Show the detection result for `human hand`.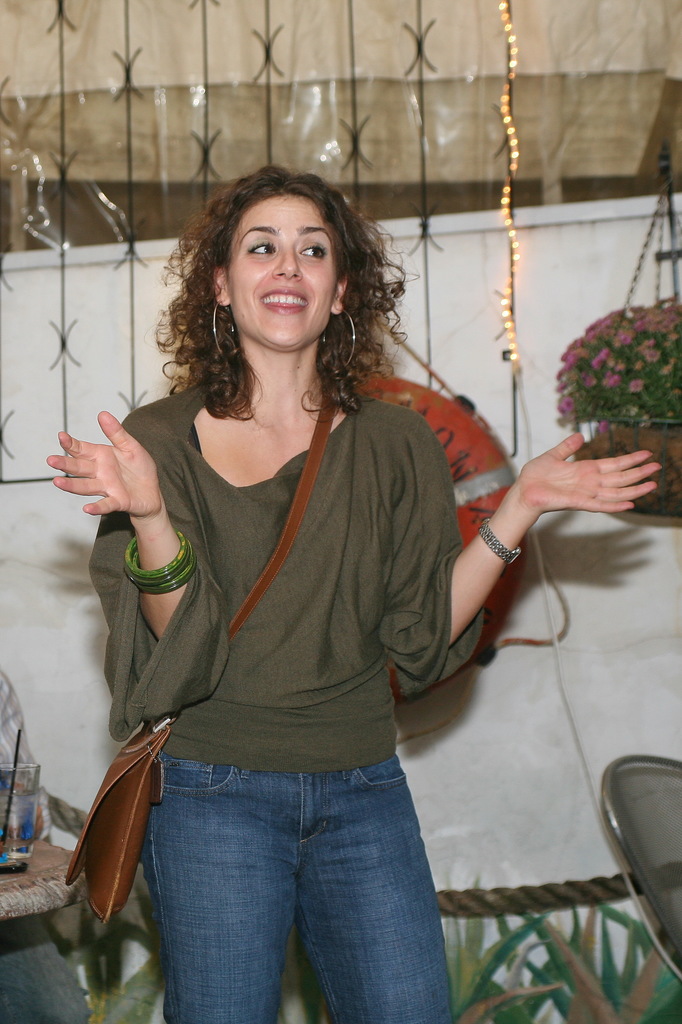
x1=44 y1=405 x2=165 y2=517.
